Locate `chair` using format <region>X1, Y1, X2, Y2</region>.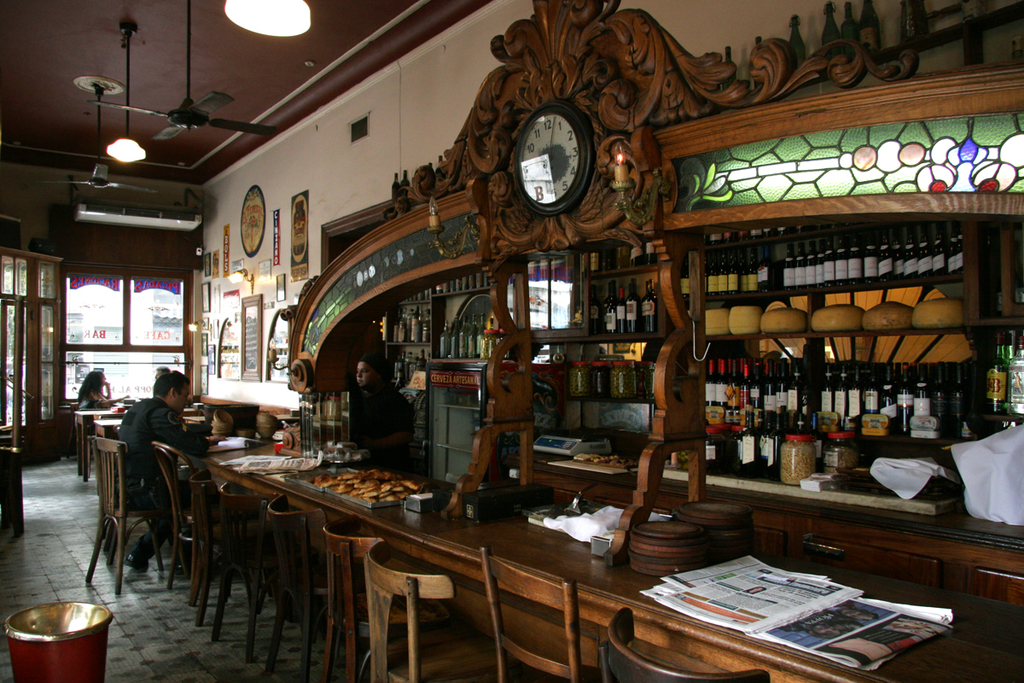
<region>154, 443, 251, 599</region>.
